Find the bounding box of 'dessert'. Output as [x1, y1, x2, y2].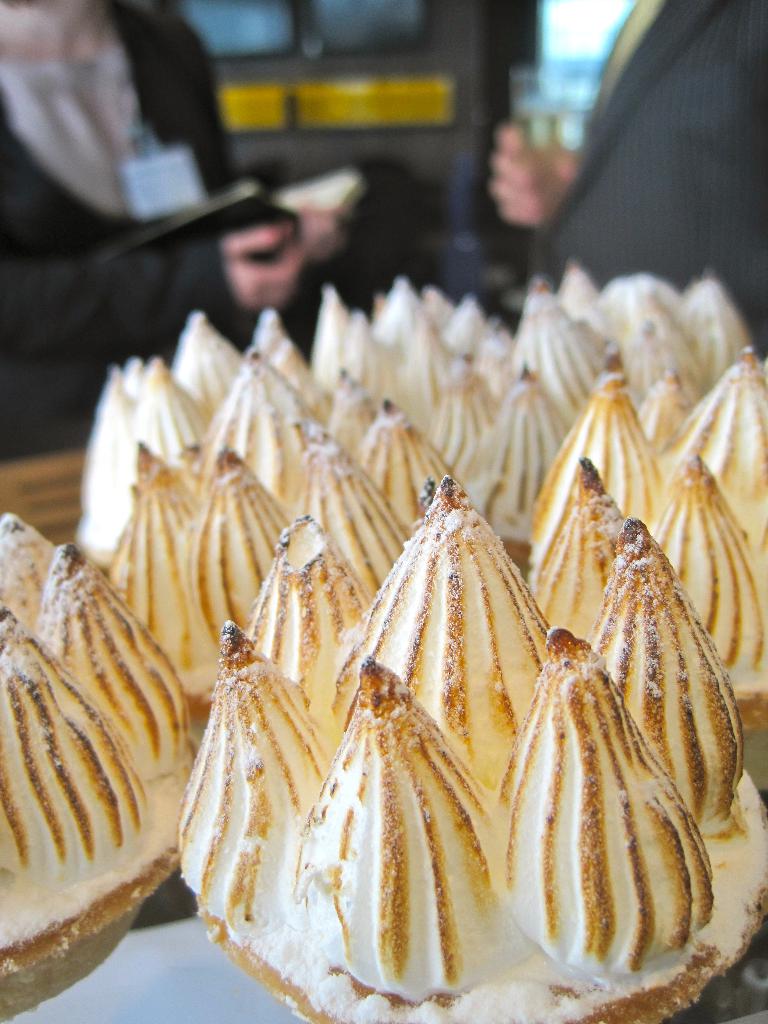
[365, 395, 449, 516].
